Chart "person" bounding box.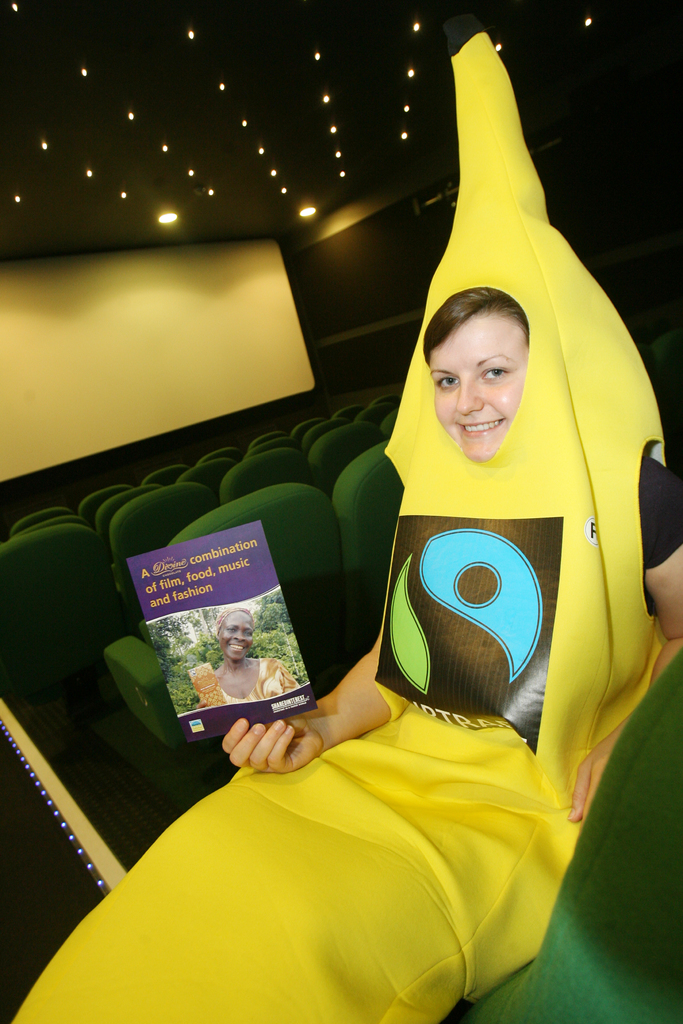
Charted: 201/614/300/704.
